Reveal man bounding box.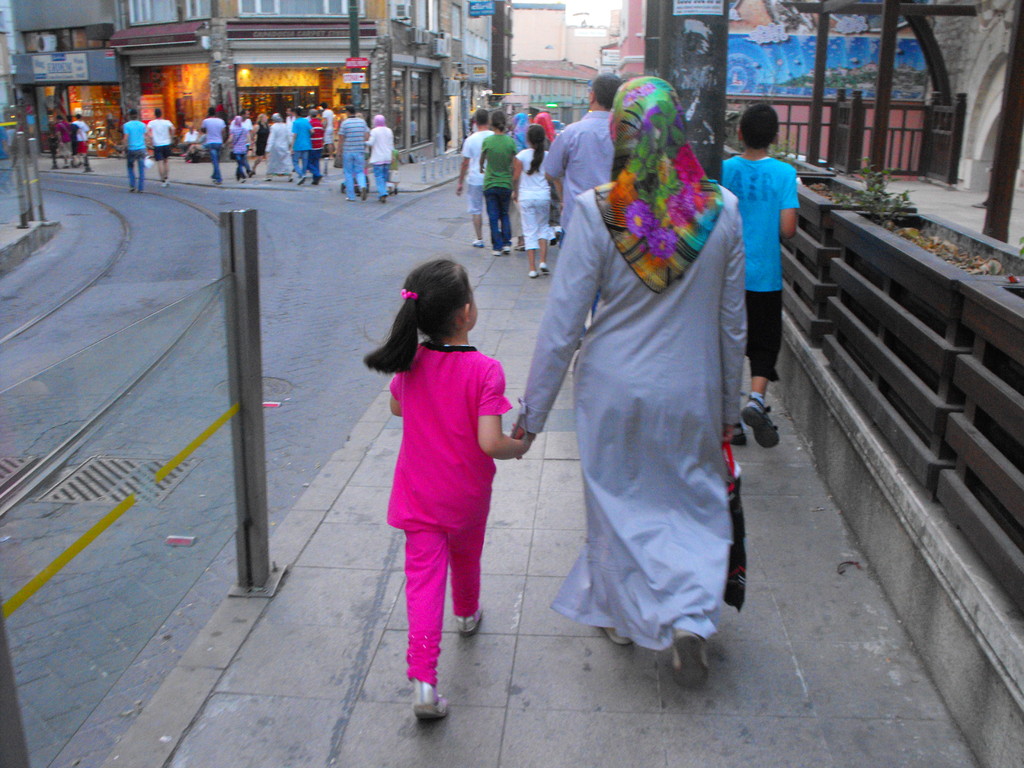
Revealed: bbox=(141, 110, 175, 186).
